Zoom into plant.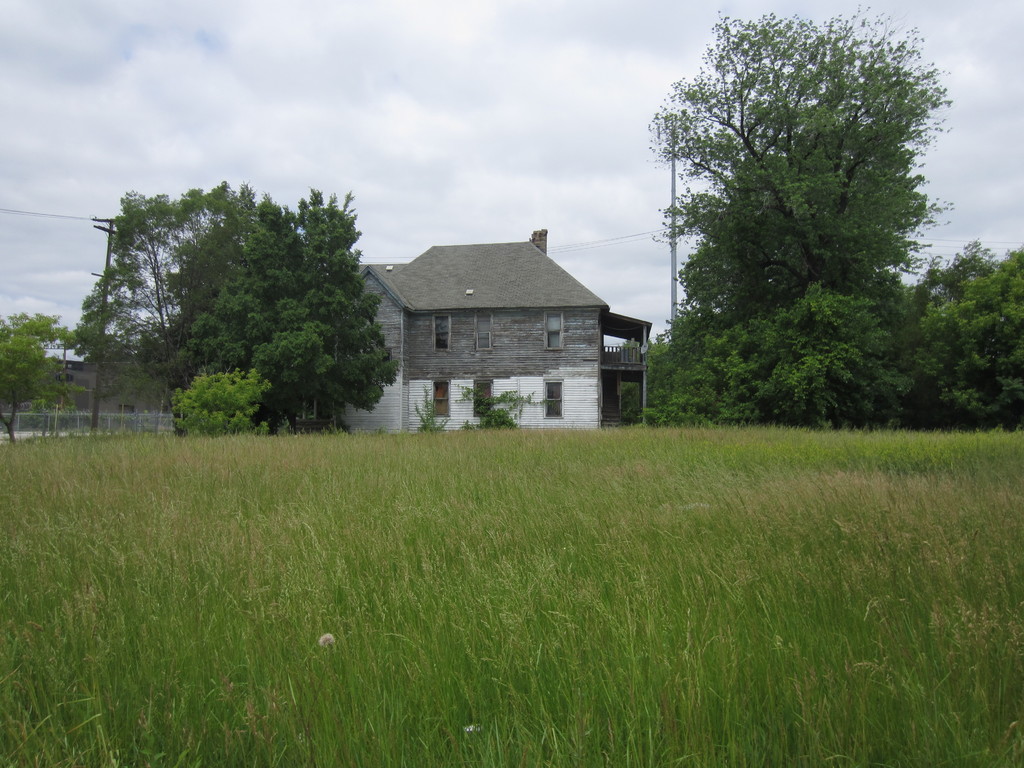
Zoom target: 414 385 451 434.
